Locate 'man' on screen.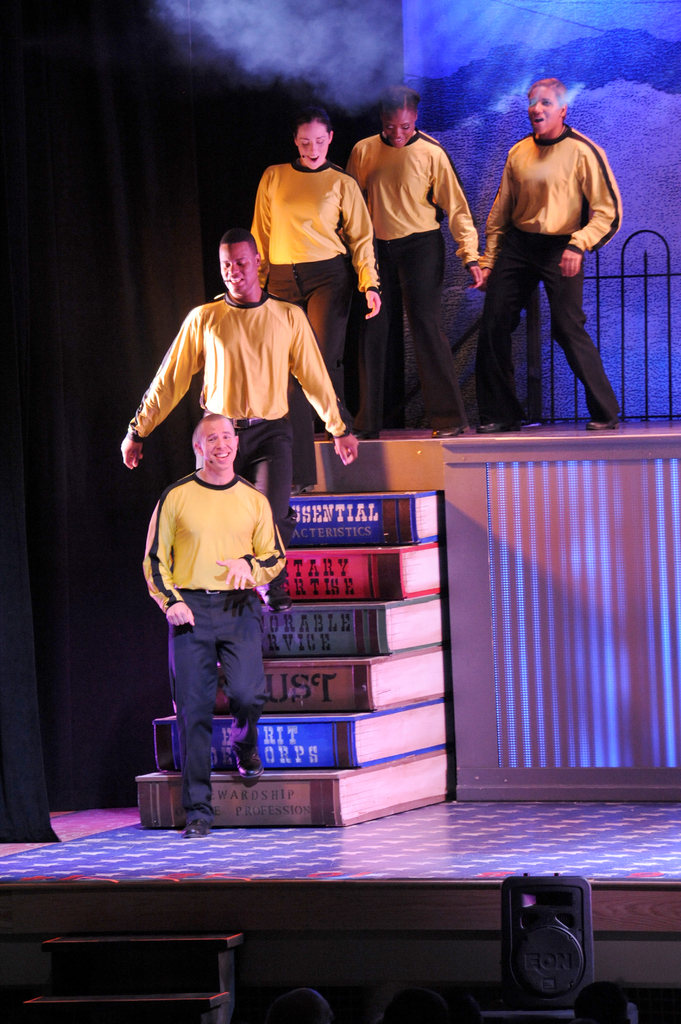
On screen at BBox(135, 406, 300, 838).
